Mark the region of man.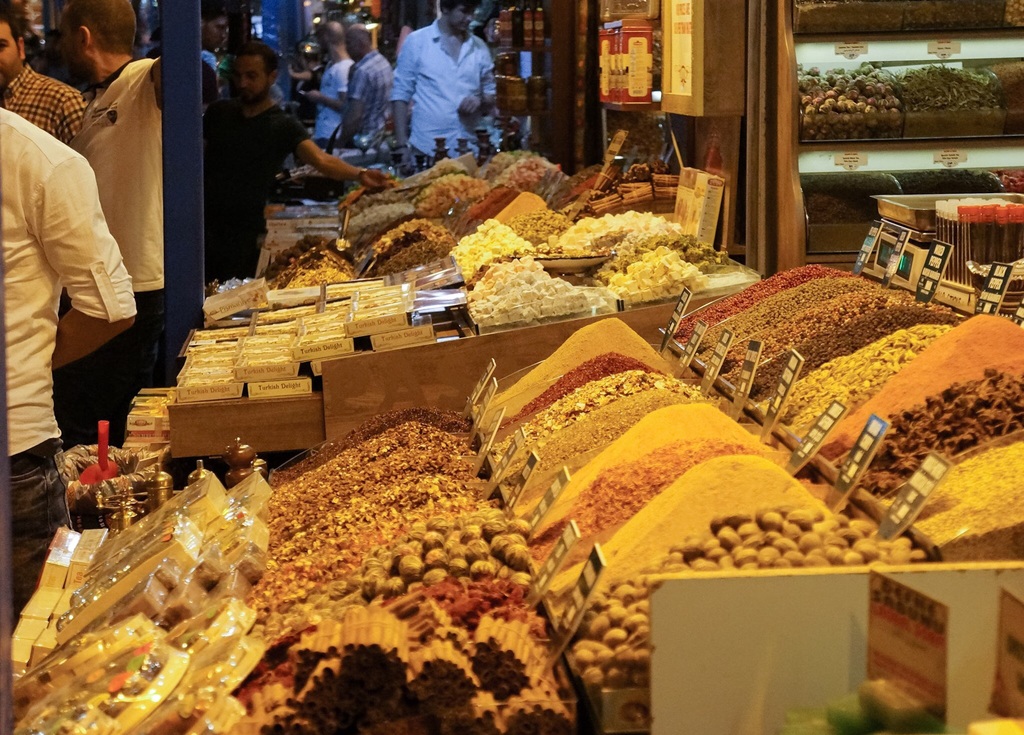
Region: 377/10/514/165.
